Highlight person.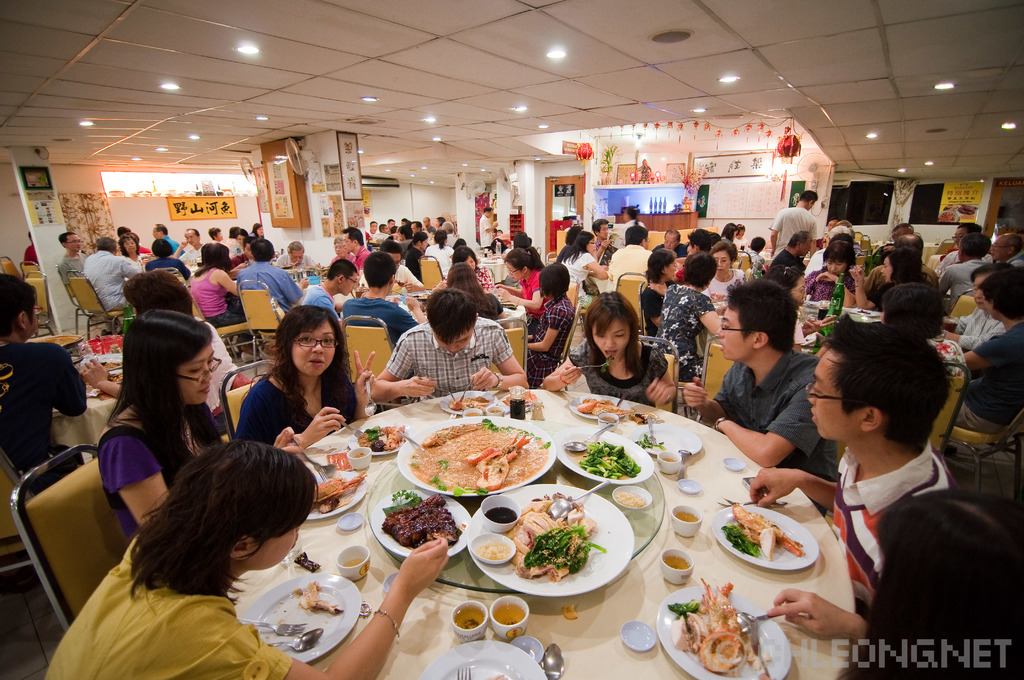
Highlighted region: [328, 237, 357, 265].
